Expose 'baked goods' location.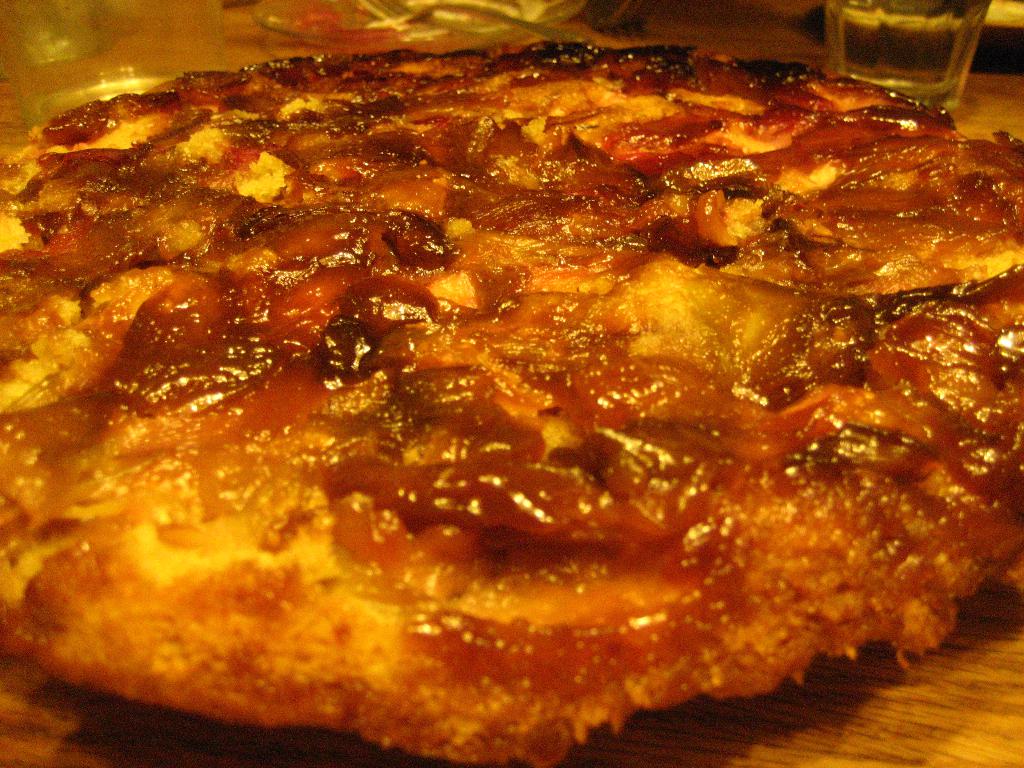
Exposed at x1=0 y1=41 x2=1023 y2=767.
